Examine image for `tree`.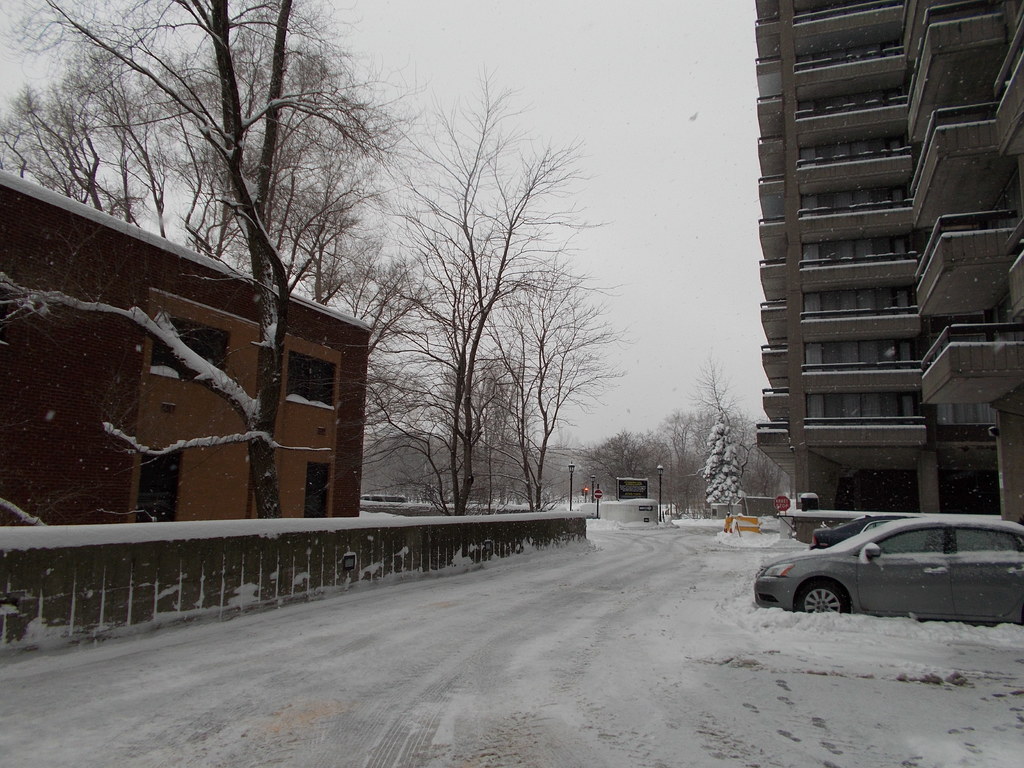
Examination result: <bbox>473, 239, 629, 506</bbox>.
